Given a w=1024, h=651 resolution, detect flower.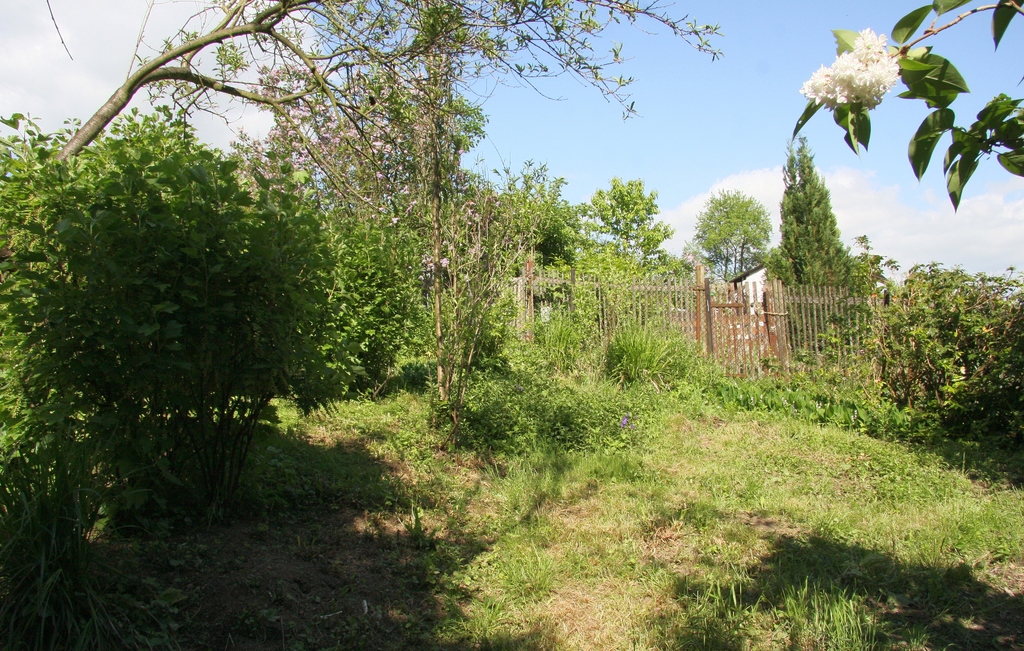
crop(406, 200, 416, 212).
